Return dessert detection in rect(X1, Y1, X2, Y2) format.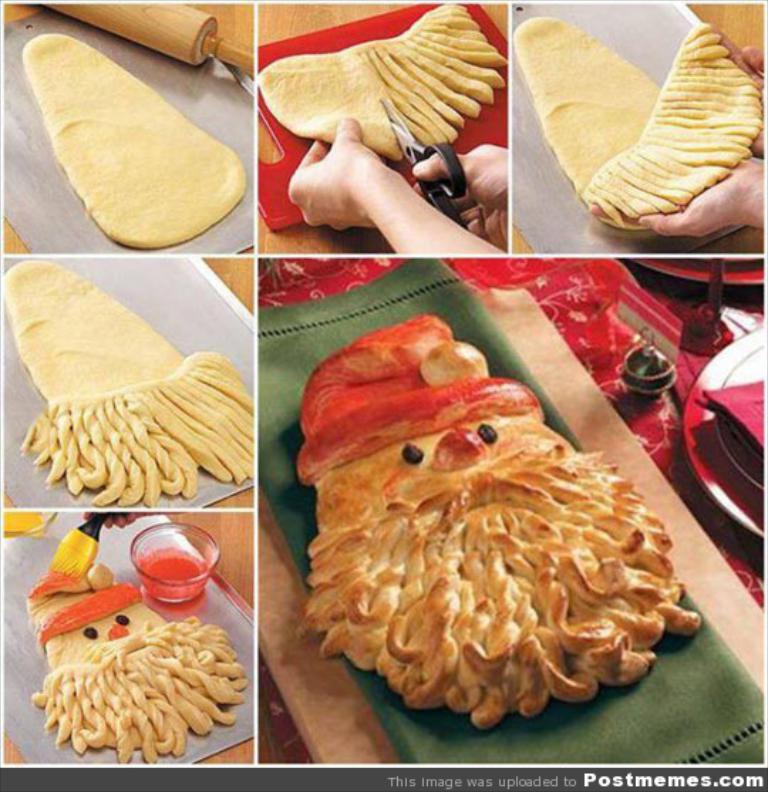
rect(23, 577, 245, 746).
